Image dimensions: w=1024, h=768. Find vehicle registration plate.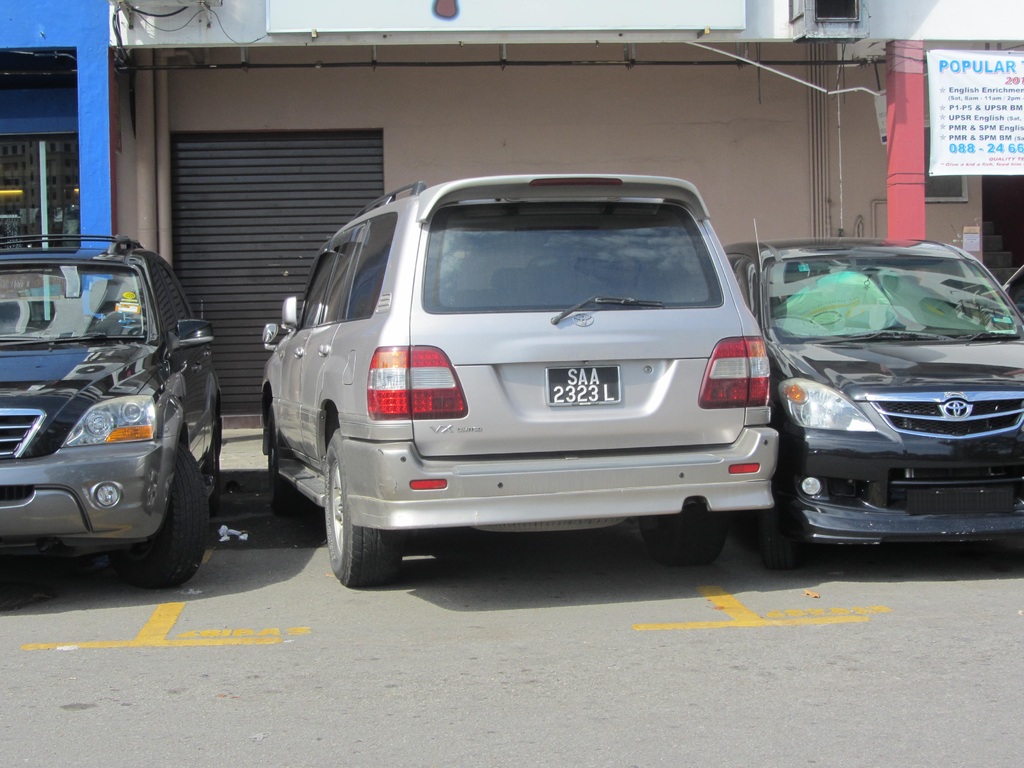
<box>542,362,626,407</box>.
